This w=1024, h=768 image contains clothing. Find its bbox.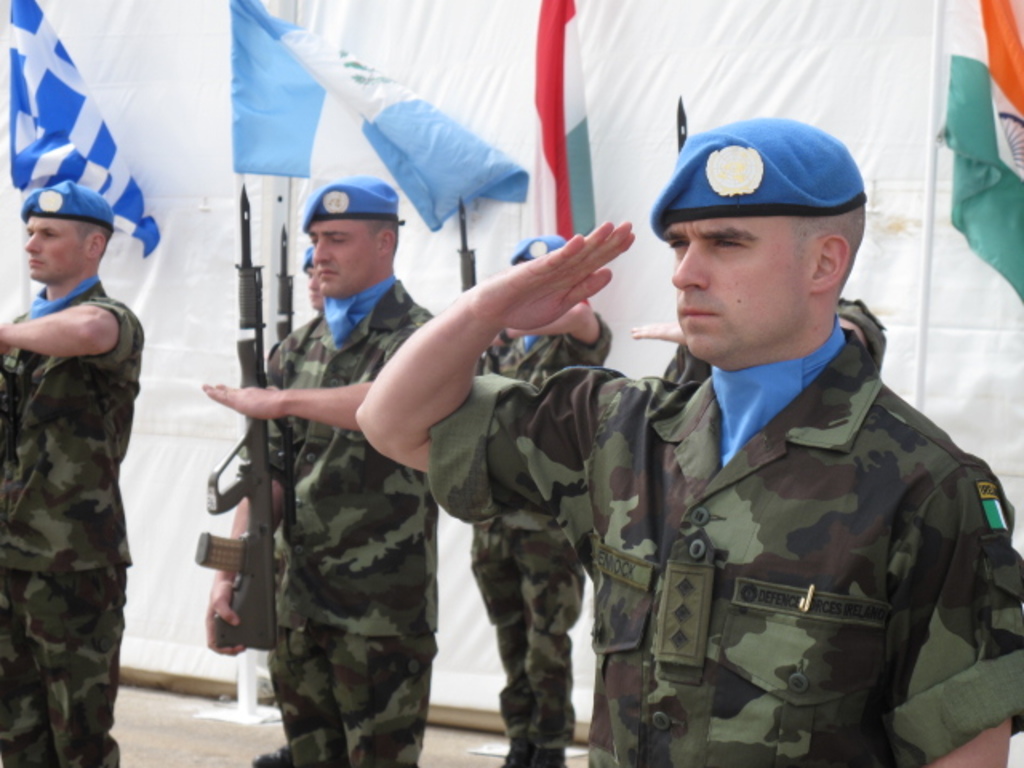
box=[266, 280, 445, 766].
